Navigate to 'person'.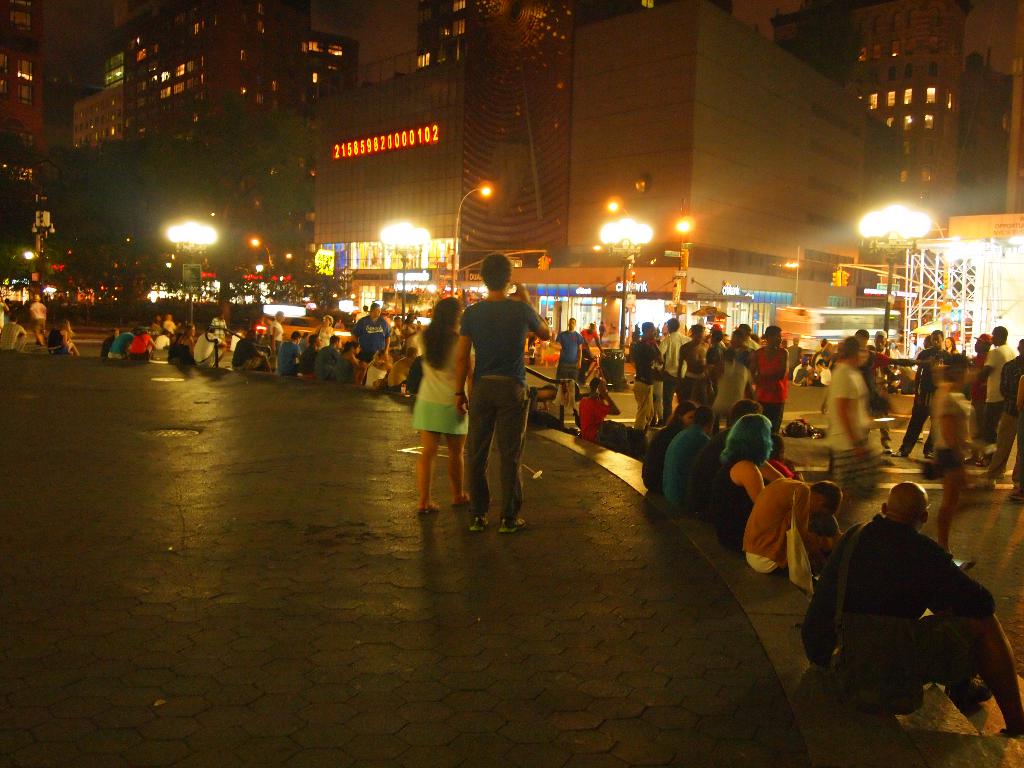
Navigation target: [50,314,77,356].
